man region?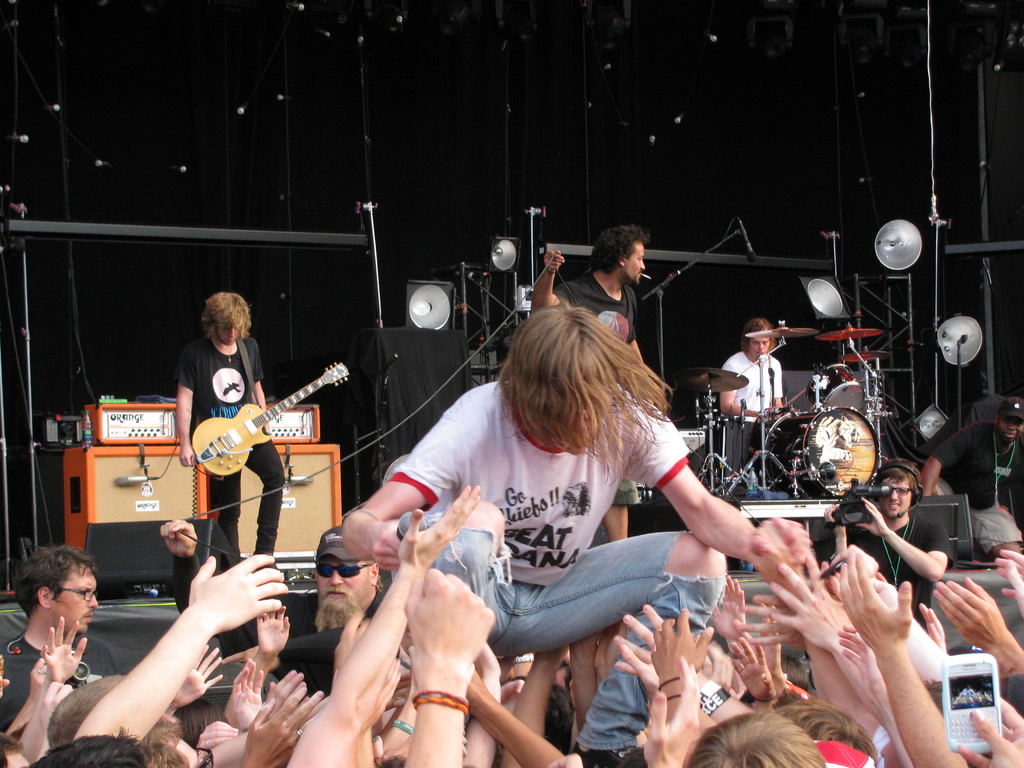
bbox=(529, 221, 650, 539)
